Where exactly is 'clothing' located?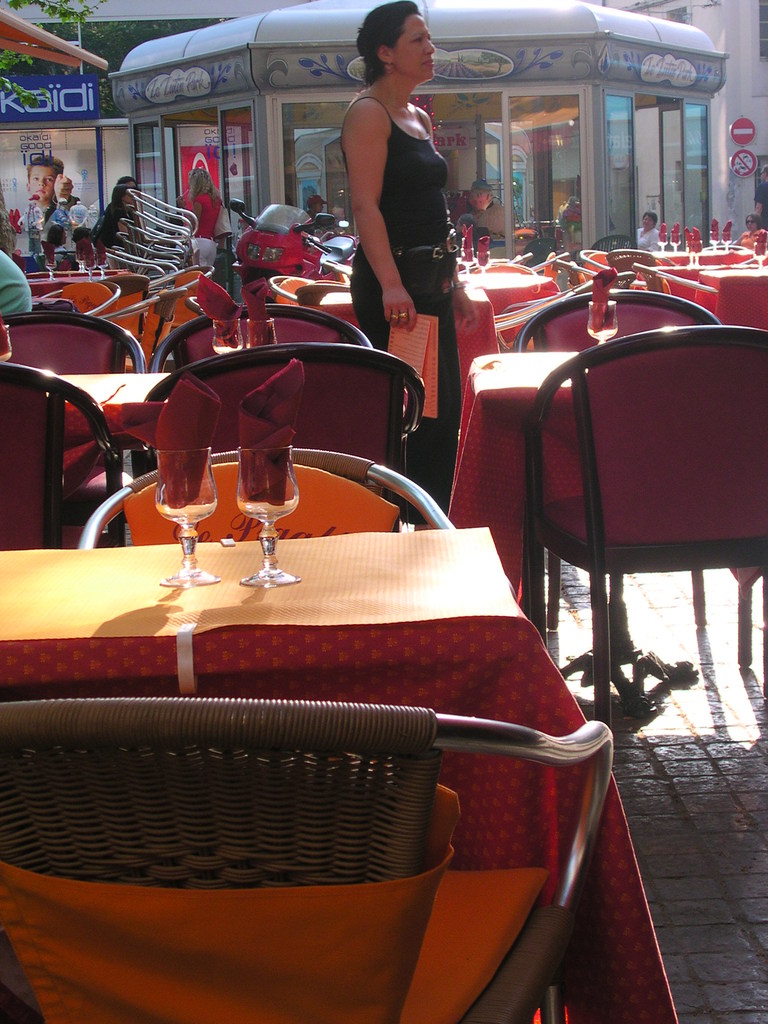
Its bounding box is {"left": 0, "top": 249, "right": 31, "bottom": 312}.
